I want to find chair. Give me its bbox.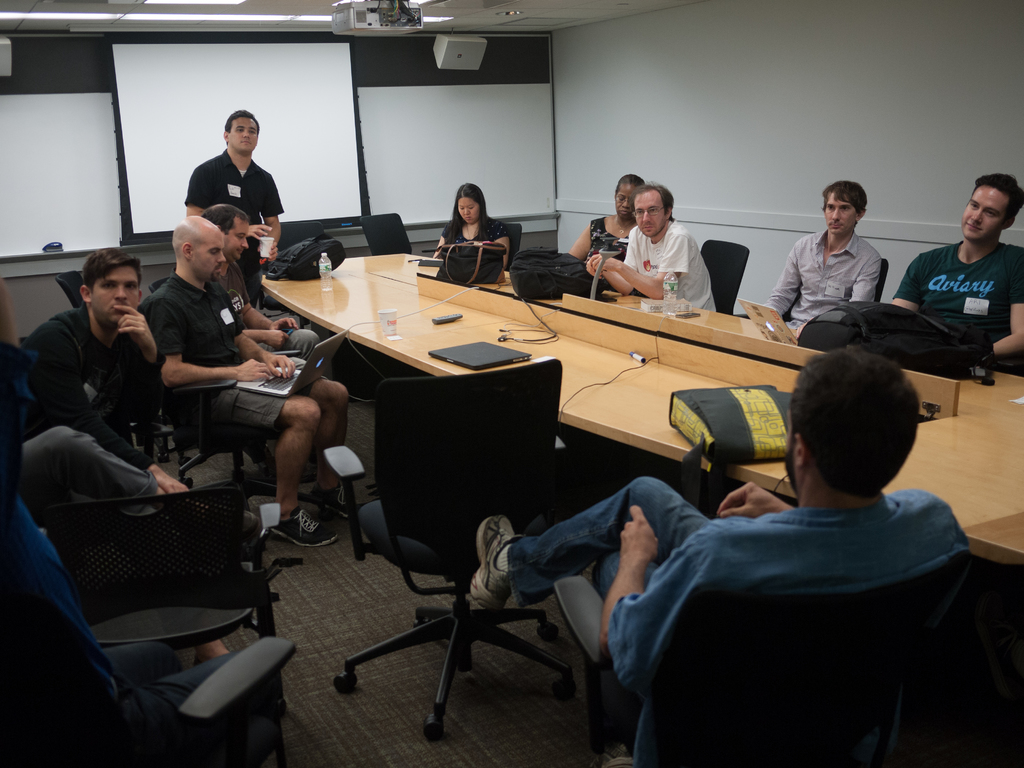
rect(169, 376, 323, 522).
